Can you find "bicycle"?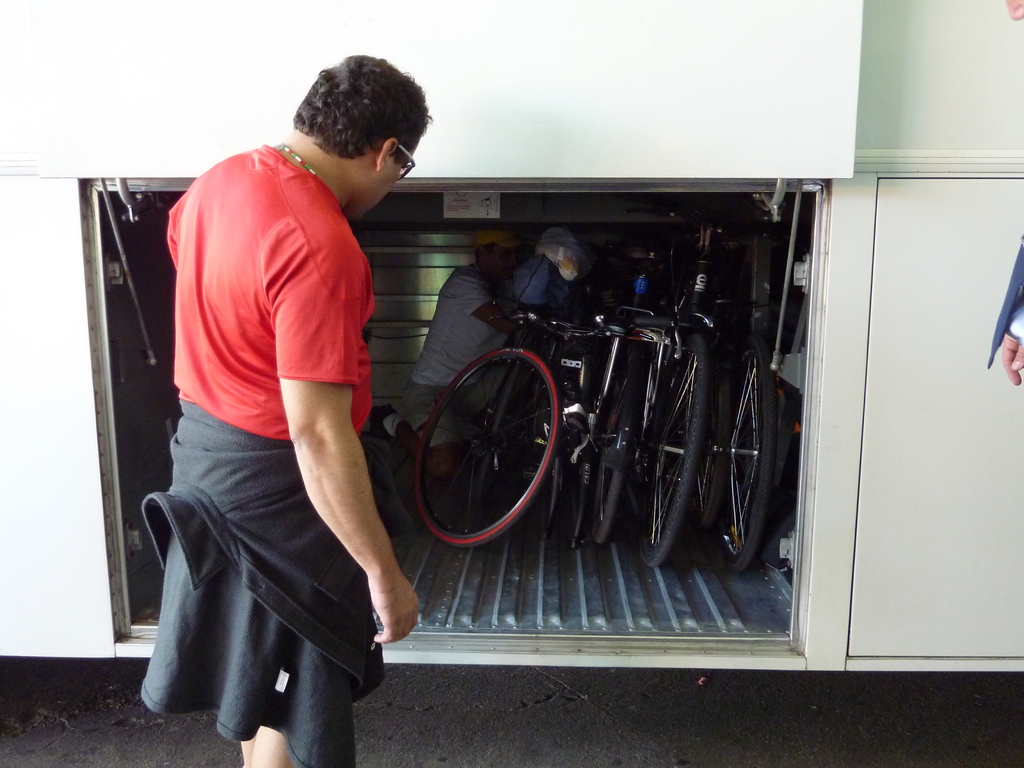
Yes, bounding box: 705/237/781/575.
